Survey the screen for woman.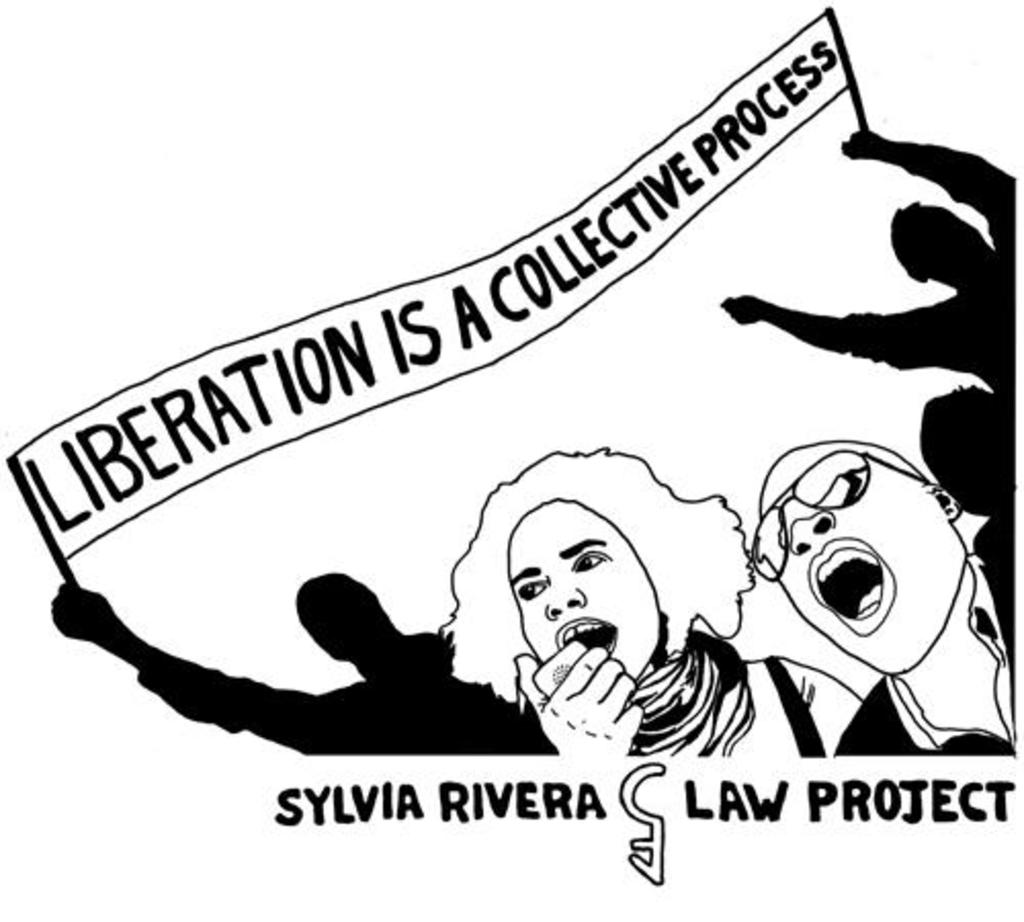
Survey found: box=[440, 453, 864, 758].
